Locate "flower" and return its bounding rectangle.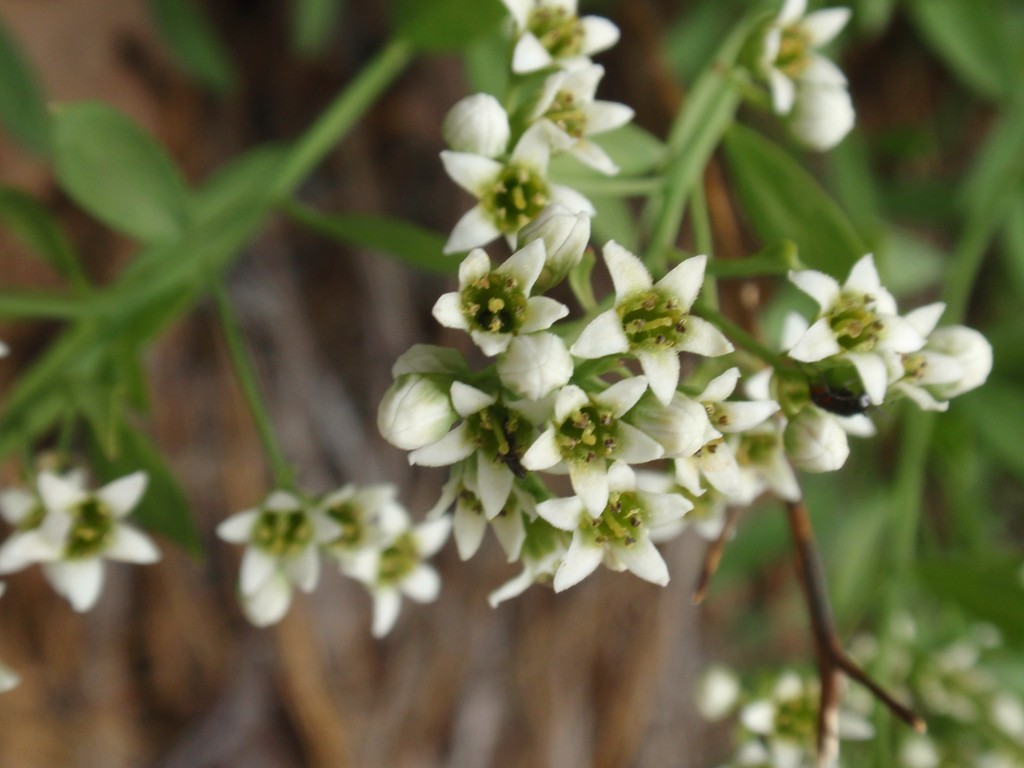
bbox=(661, 368, 783, 498).
